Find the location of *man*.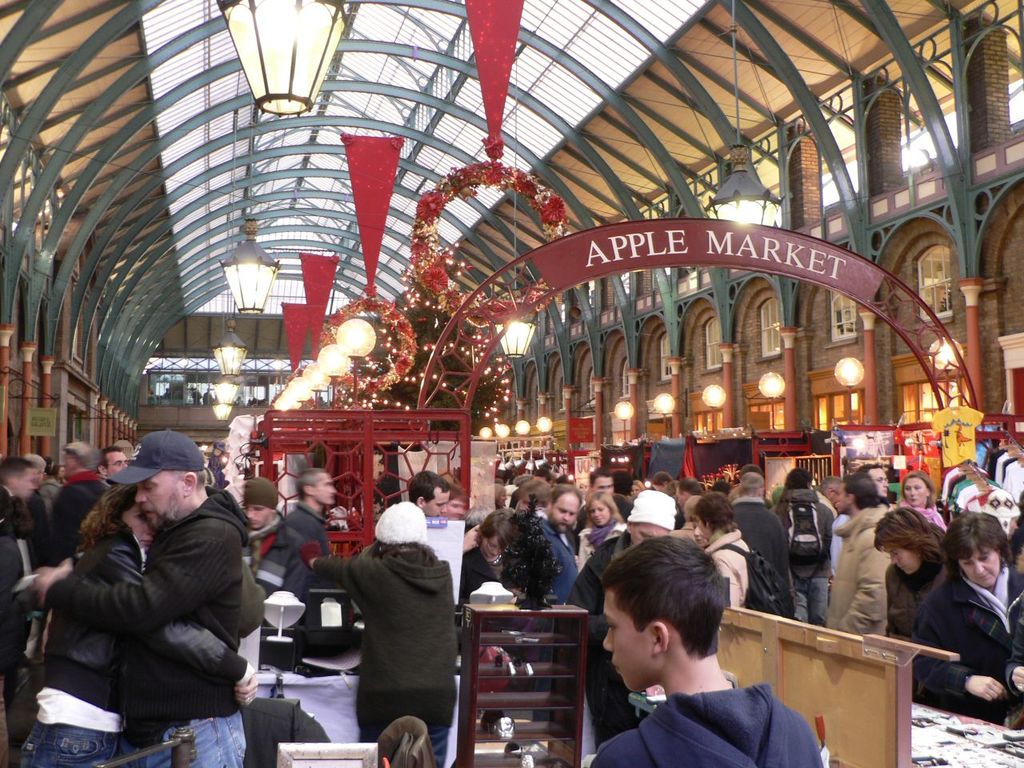
Location: (left=26, top=438, right=274, bottom=767).
